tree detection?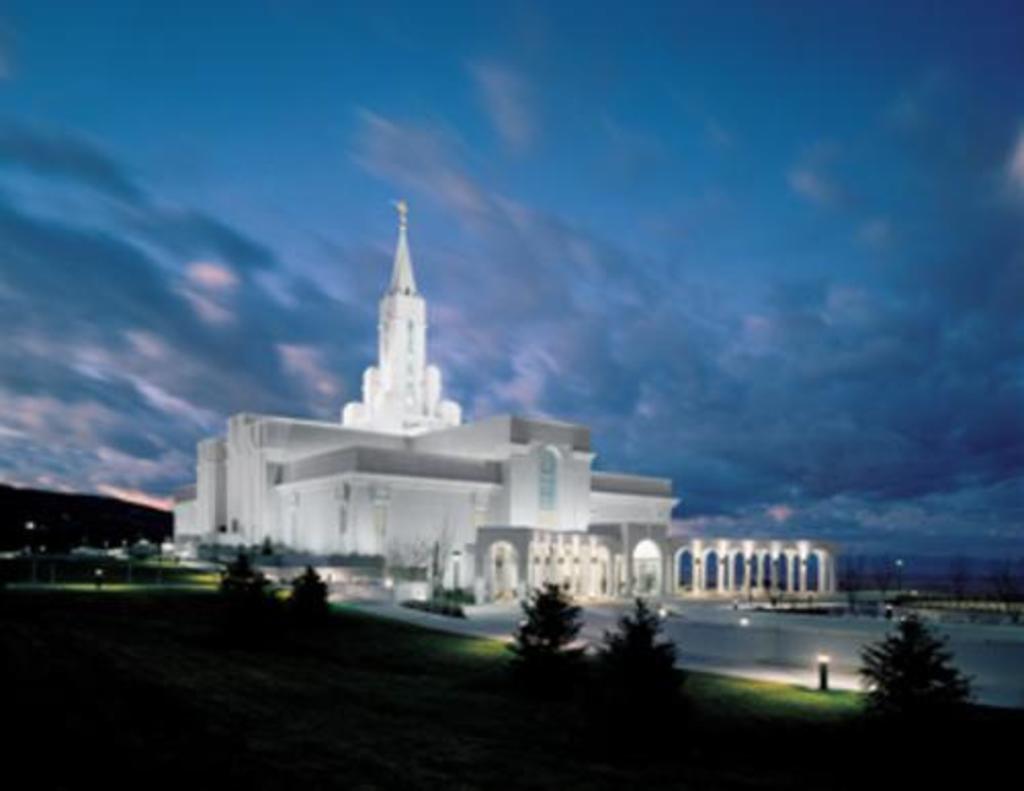
detection(831, 553, 1020, 602)
